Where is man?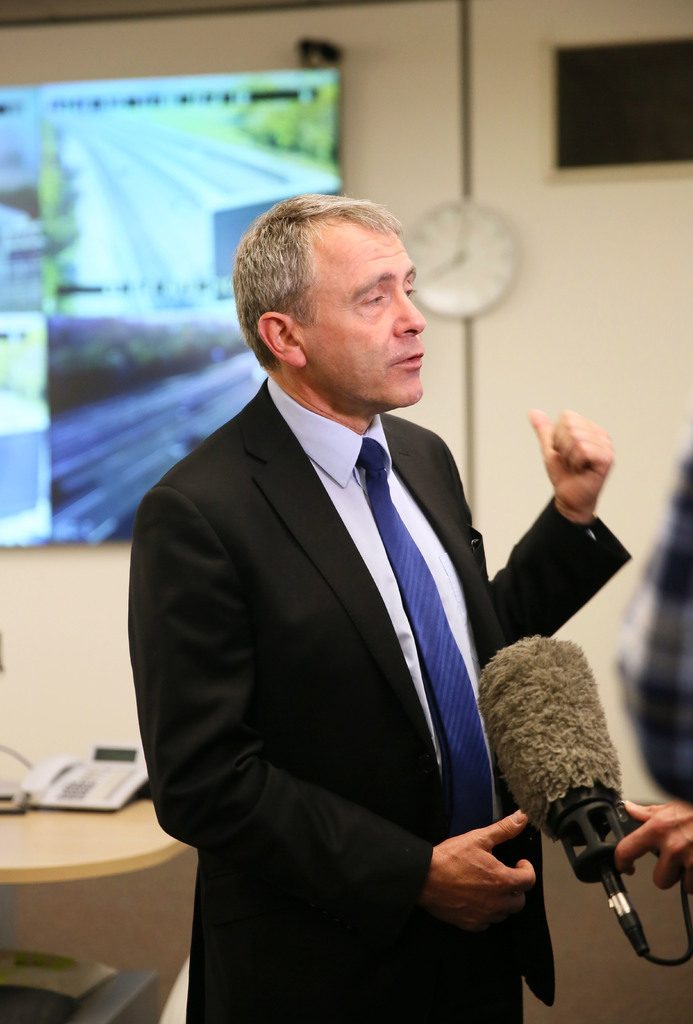
[left=142, top=172, right=528, bottom=1023].
